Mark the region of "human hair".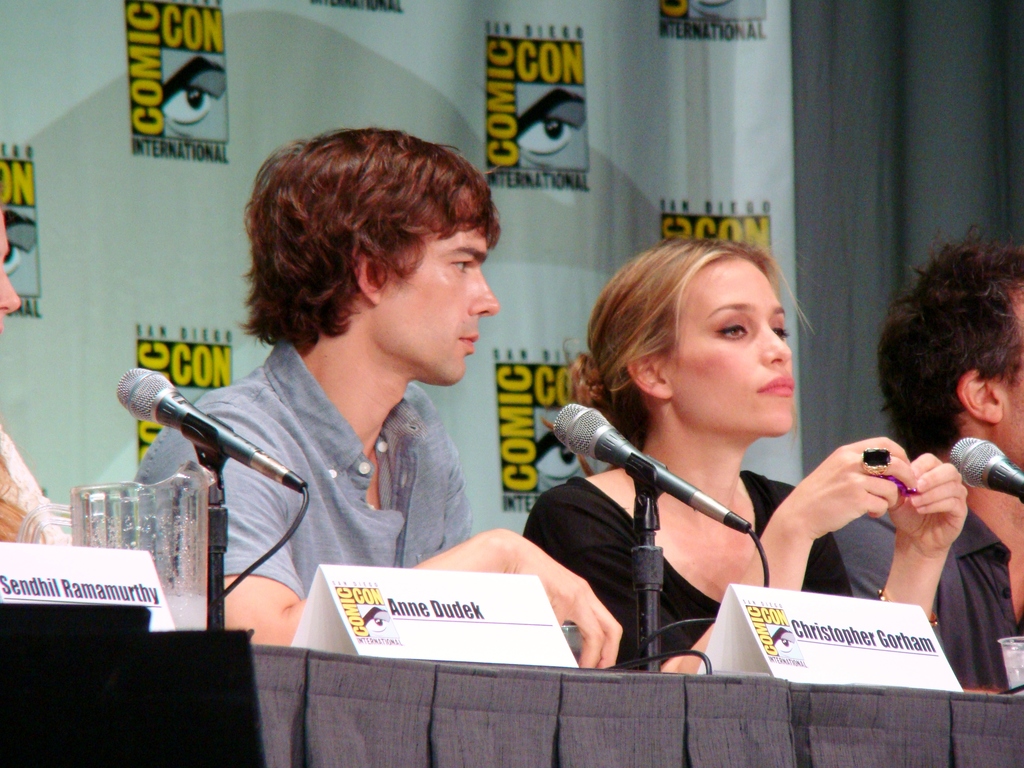
Region: (x1=223, y1=123, x2=496, y2=402).
